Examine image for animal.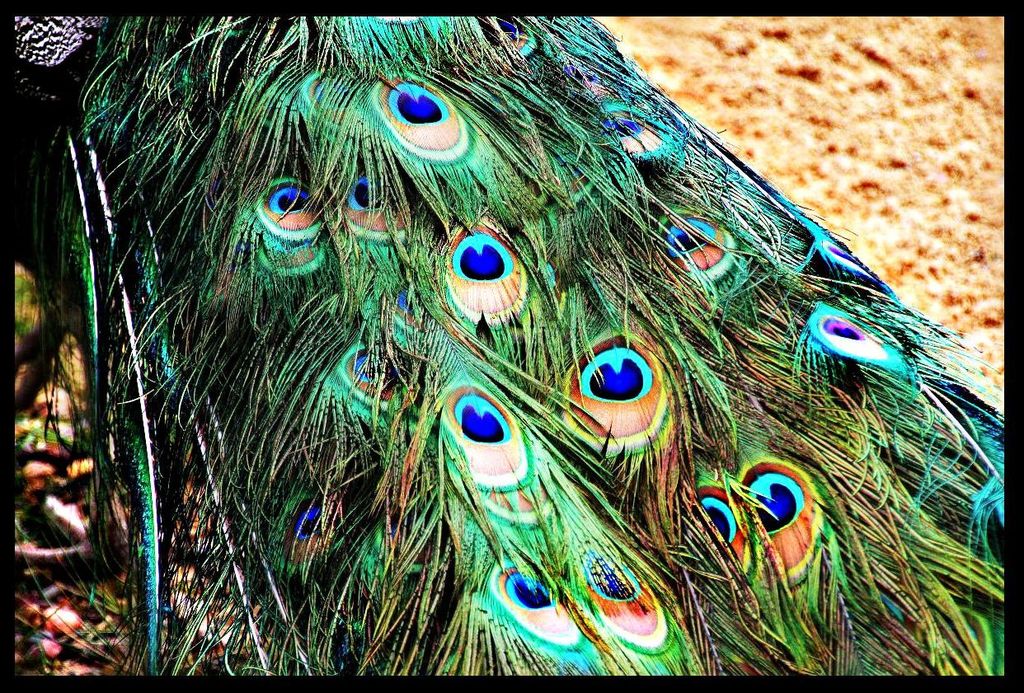
Examination result: 11,14,1007,674.
